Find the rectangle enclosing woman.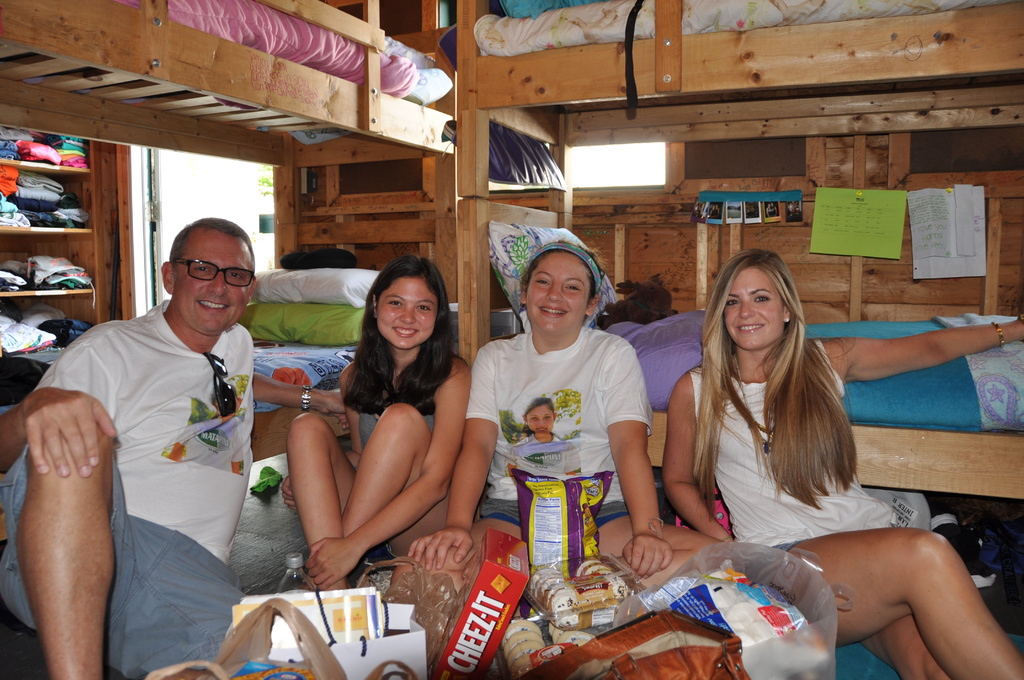
Rect(656, 248, 1023, 679).
